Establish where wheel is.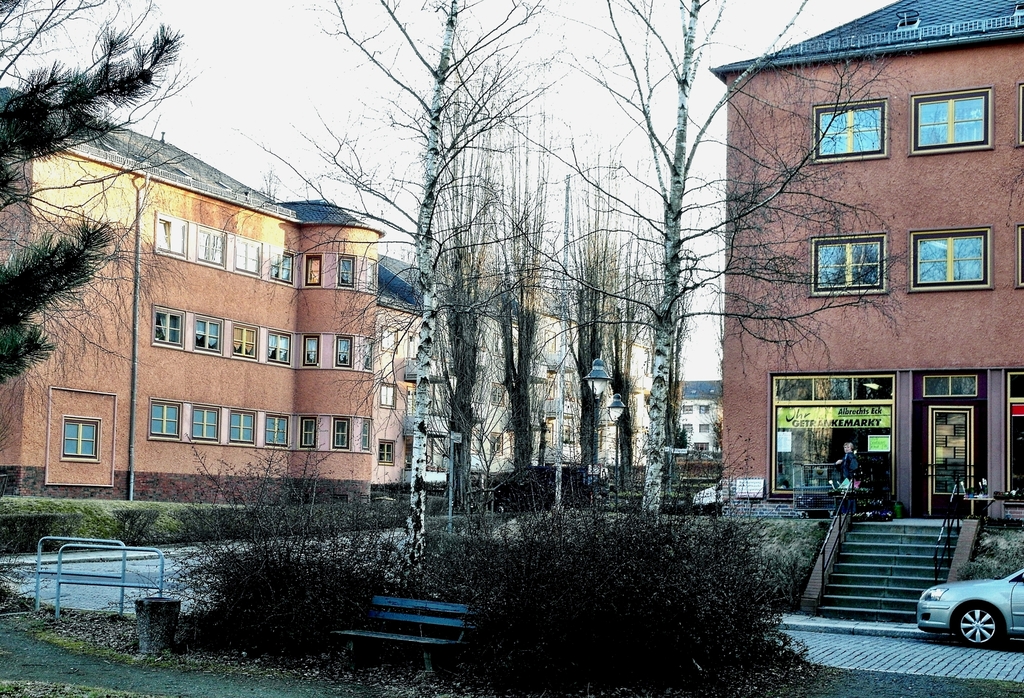
Established at BBox(950, 603, 1005, 647).
